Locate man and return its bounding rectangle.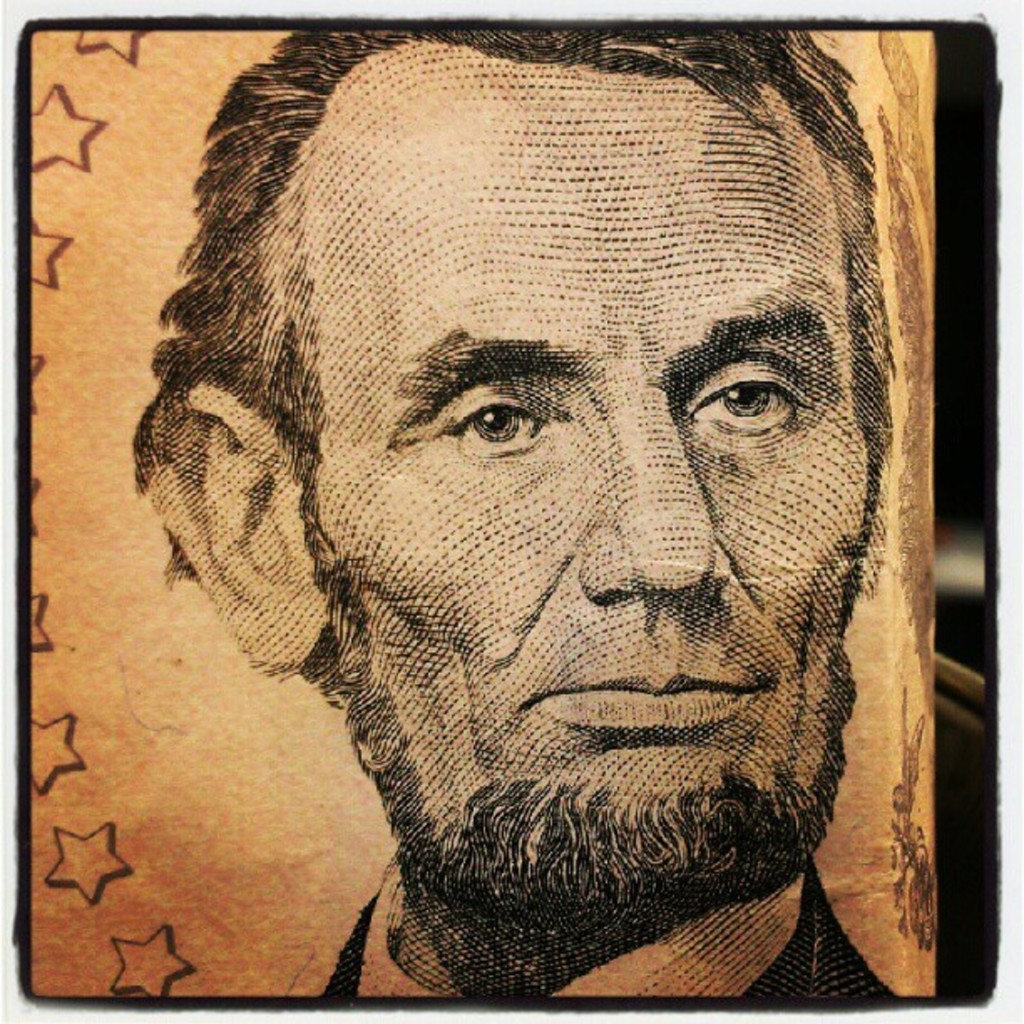
left=74, top=47, right=1023, bottom=1023.
